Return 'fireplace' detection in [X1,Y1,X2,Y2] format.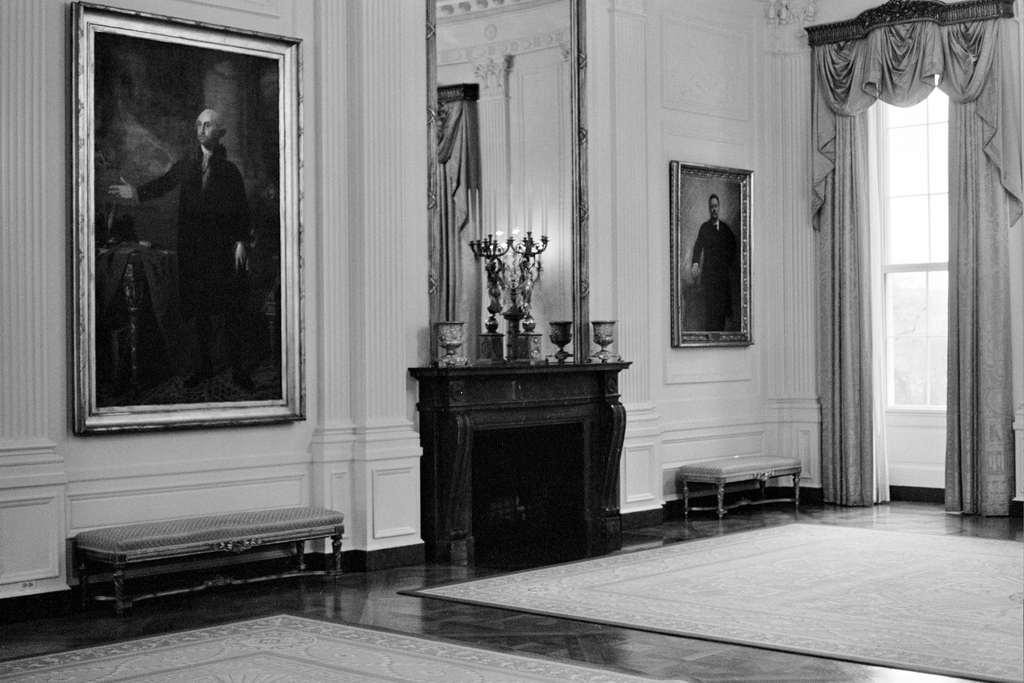
[472,419,591,562].
